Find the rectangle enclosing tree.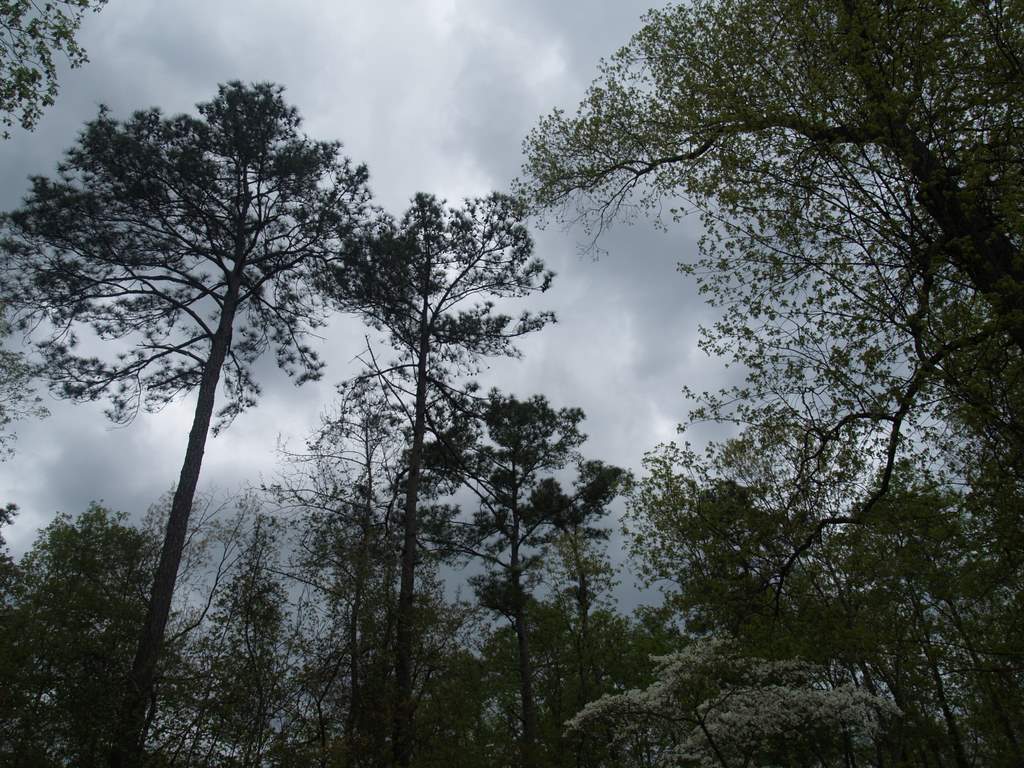
(x1=288, y1=190, x2=562, y2=767).
